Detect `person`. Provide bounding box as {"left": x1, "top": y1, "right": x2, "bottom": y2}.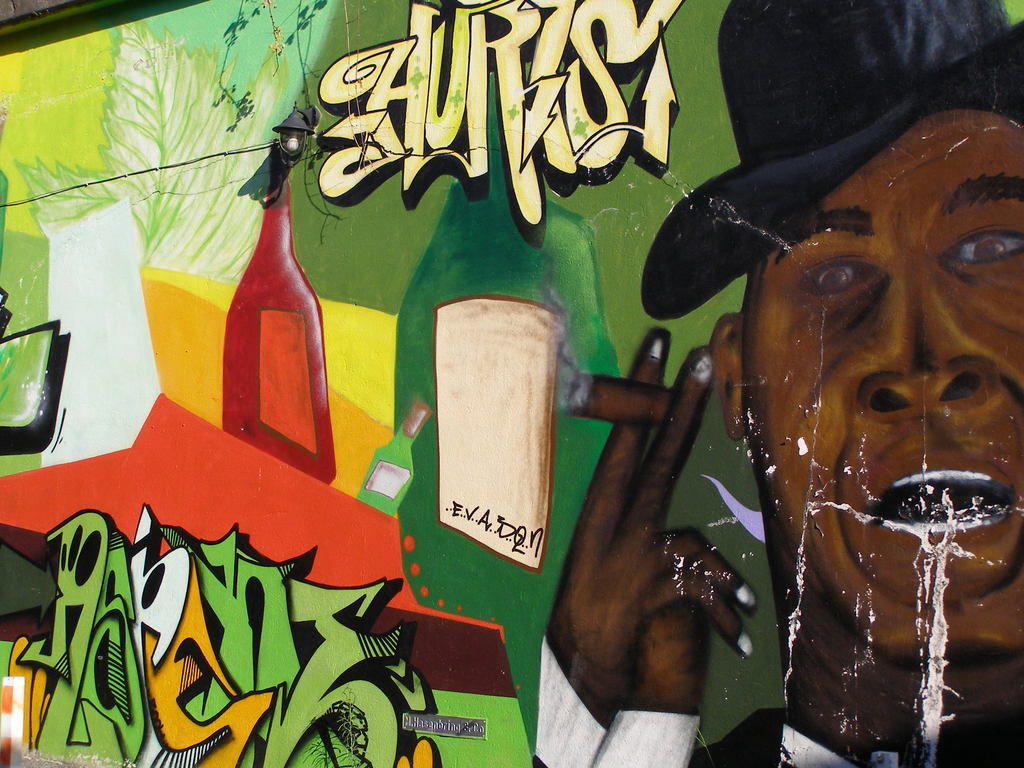
{"left": 534, "top": 0, "right": 1023, "bottom": 767}.
